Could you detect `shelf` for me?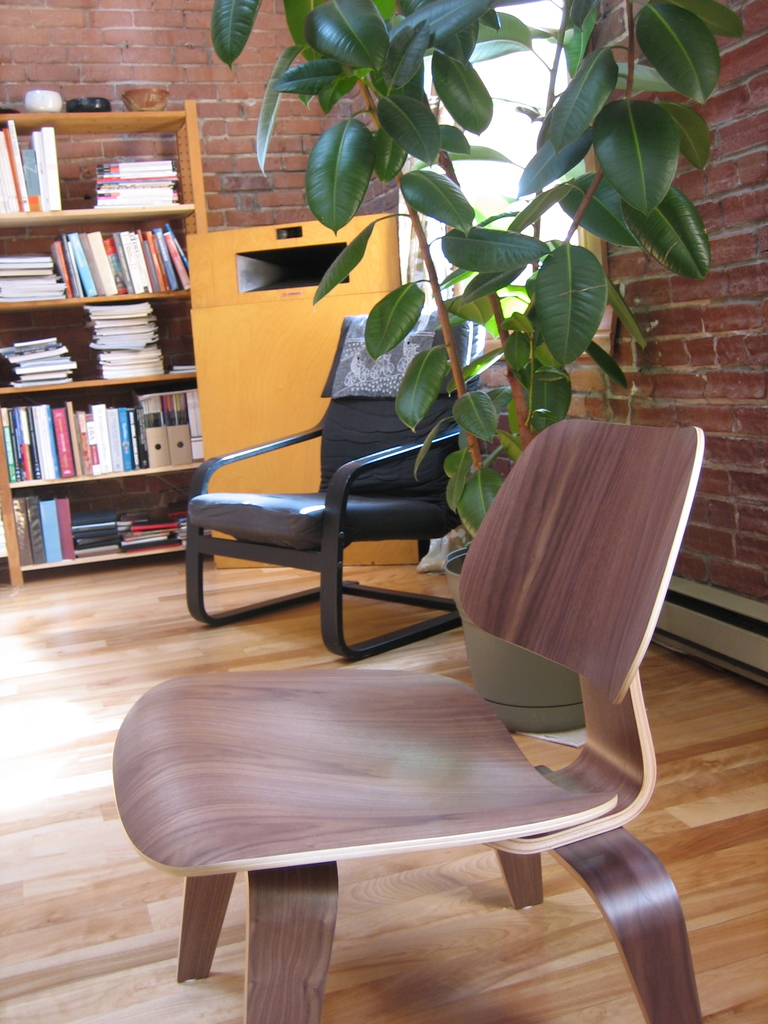
Detection result: region(0, 109, 200, 221).
